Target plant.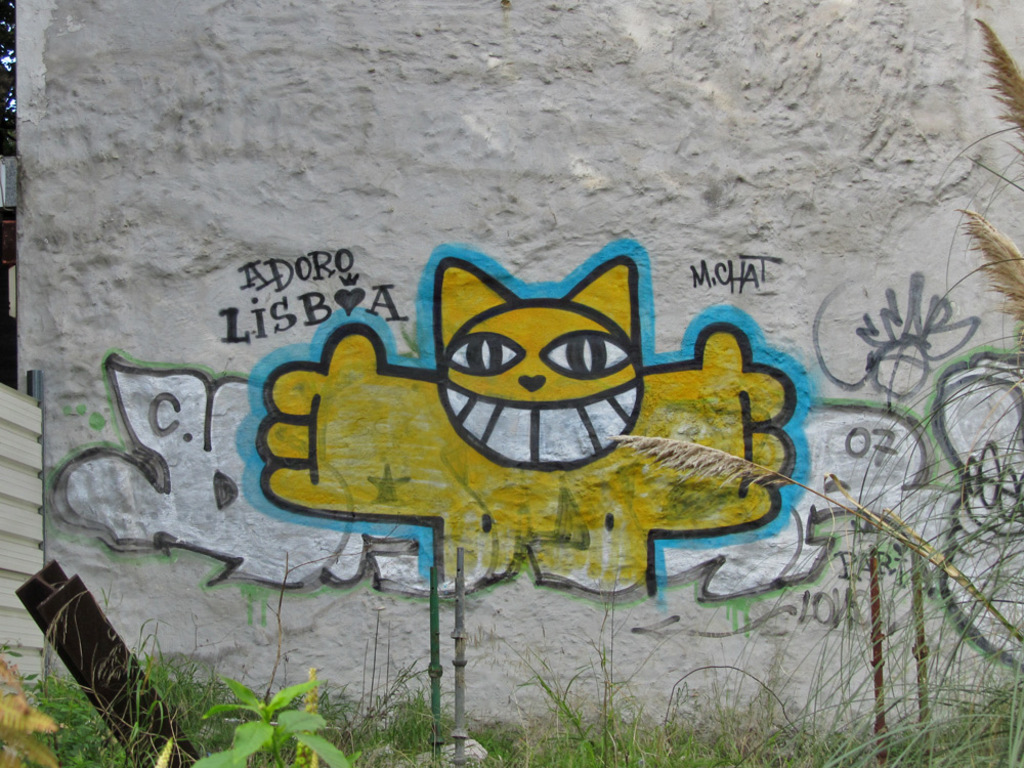
Target region: x1=0, y1=610, x2=551, y2=767.
